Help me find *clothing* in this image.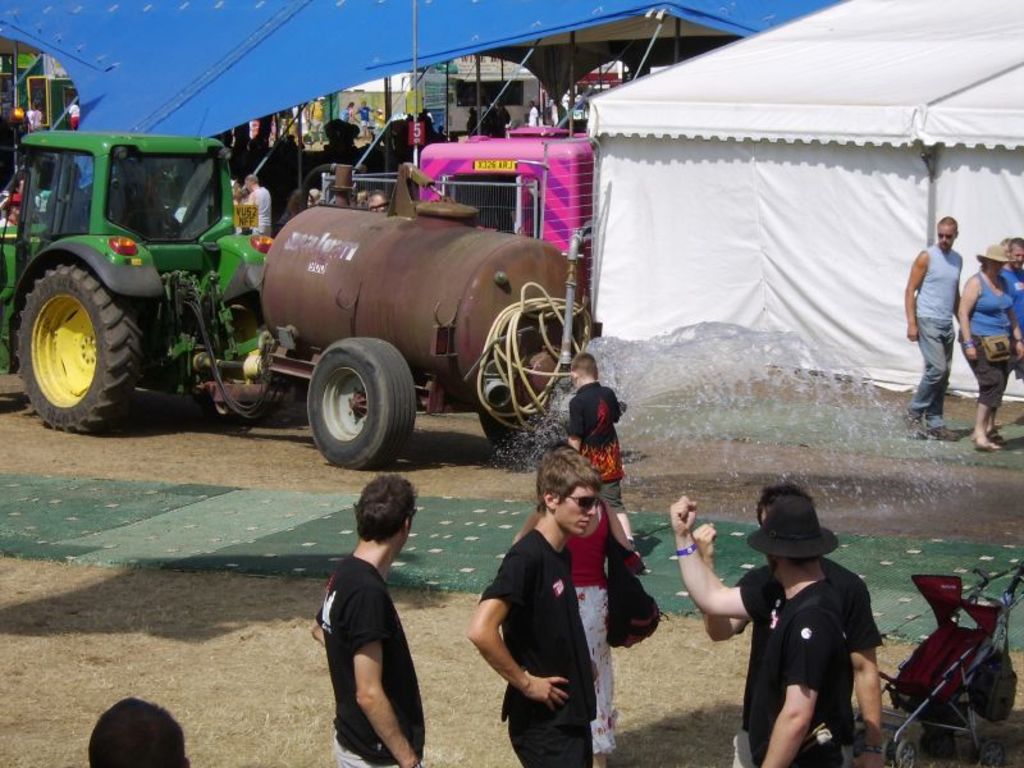
Found it: locate(248, 186, 273, 239).
